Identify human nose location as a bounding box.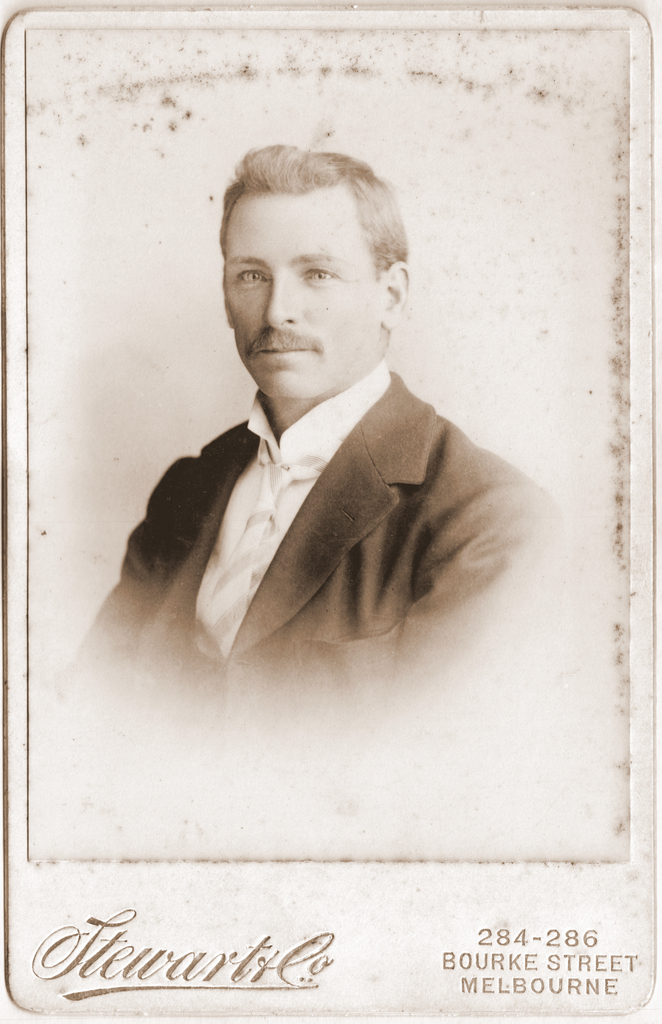
[268,265,295,329].
